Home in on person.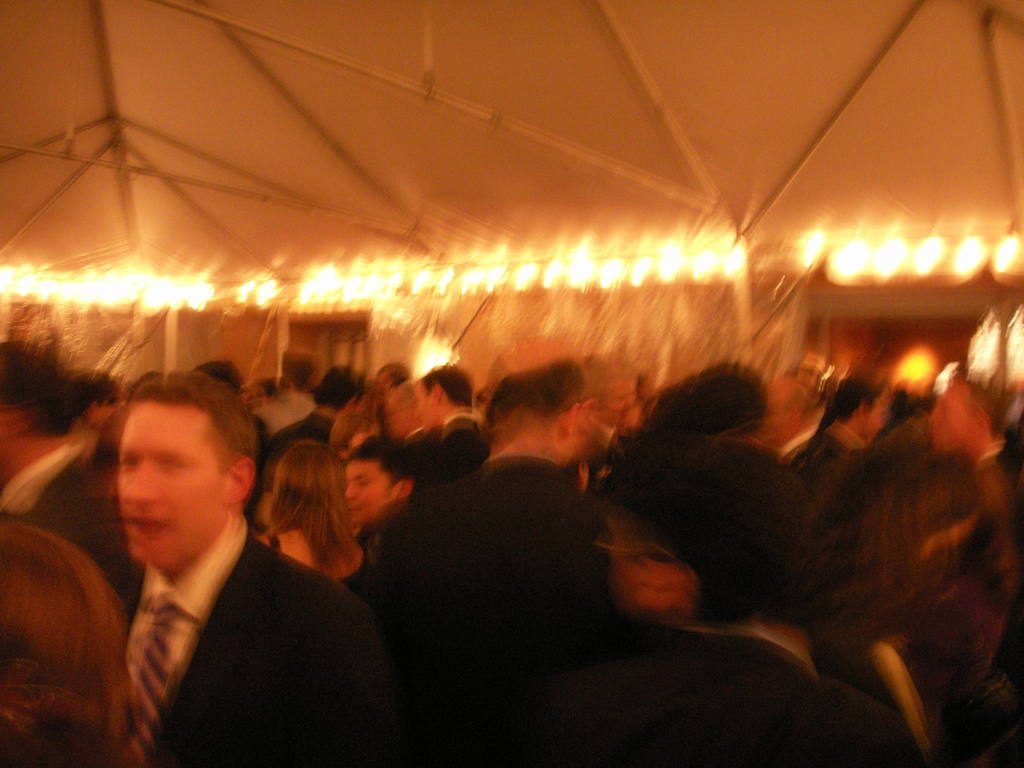
Homed in at pyautogui.locateOnScreen(353, 376, 596, 767).
